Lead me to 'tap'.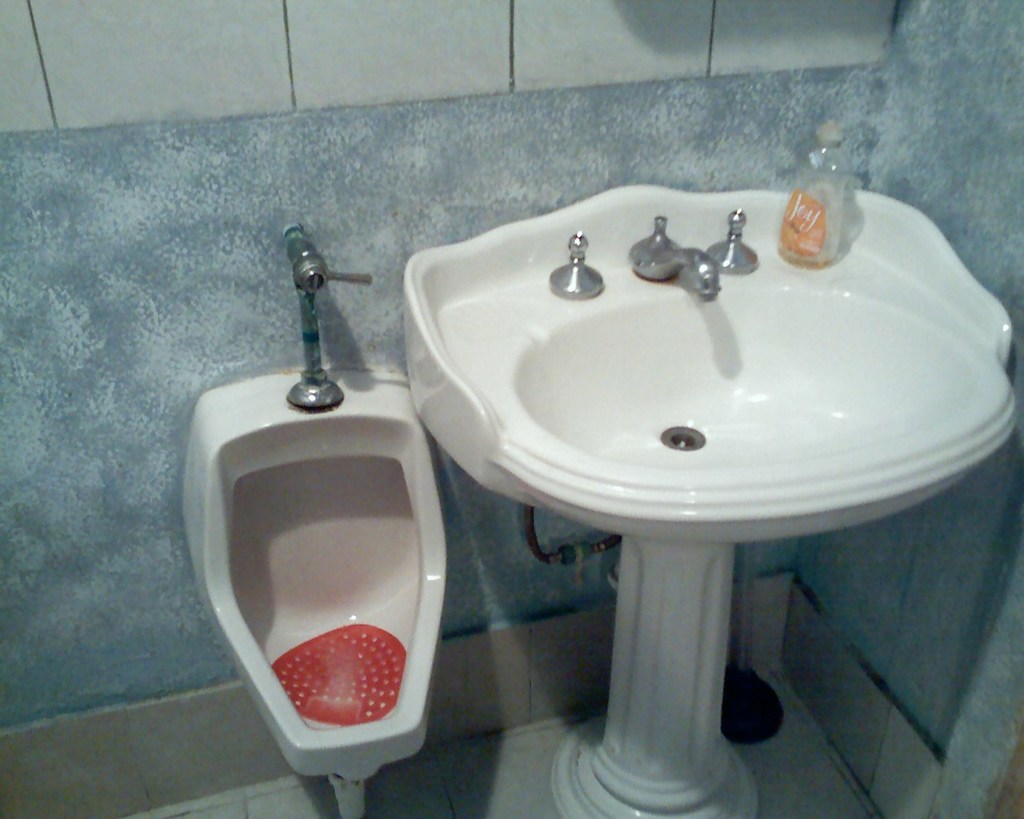
Lead to <region>631, 212, 716, 304</region>.
